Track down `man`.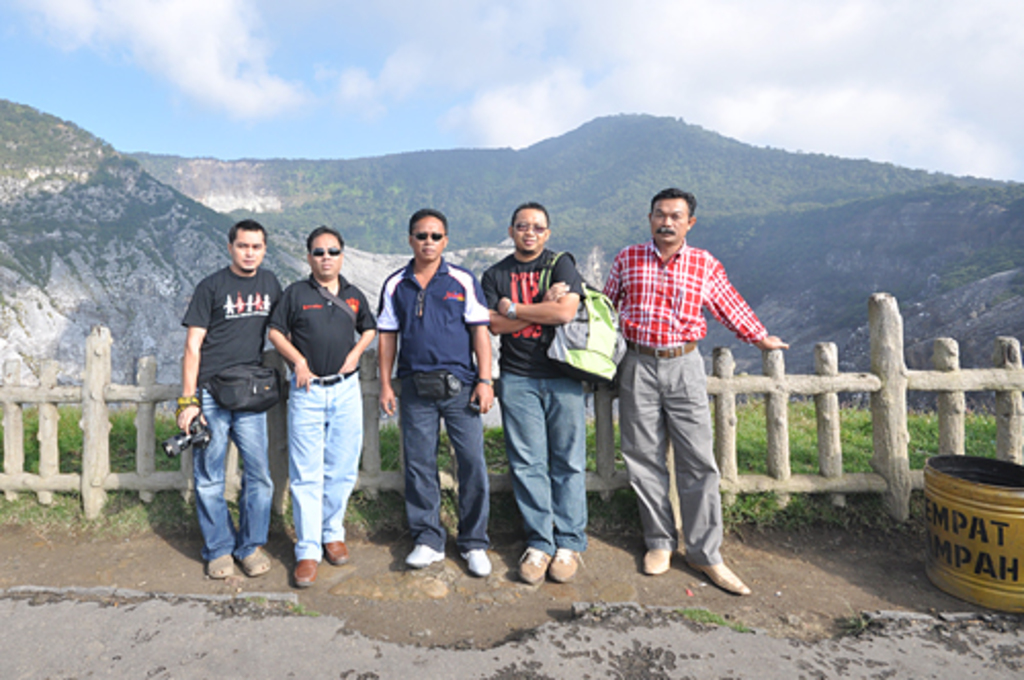
Tracked to rect(614, 152, 764, 614).
